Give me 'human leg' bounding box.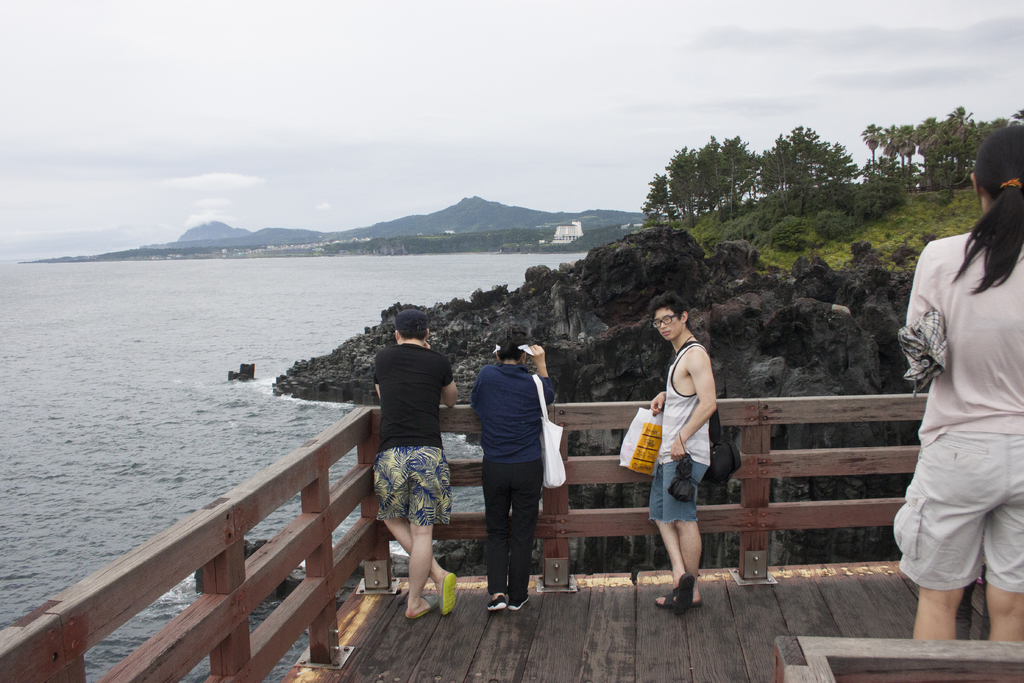
Rect(653, 456, 695, 614).
